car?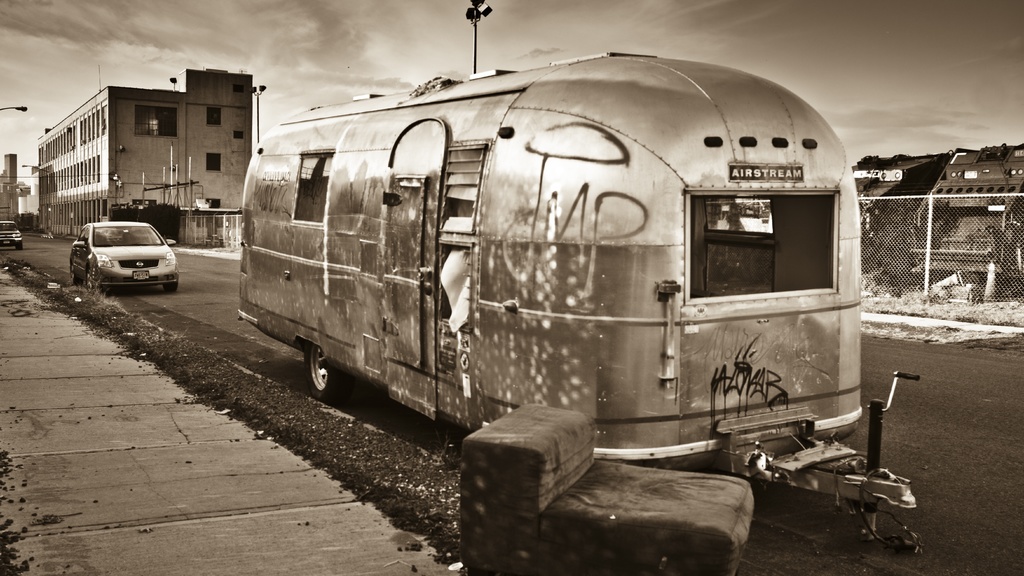
[69, 214, 174, 288]
